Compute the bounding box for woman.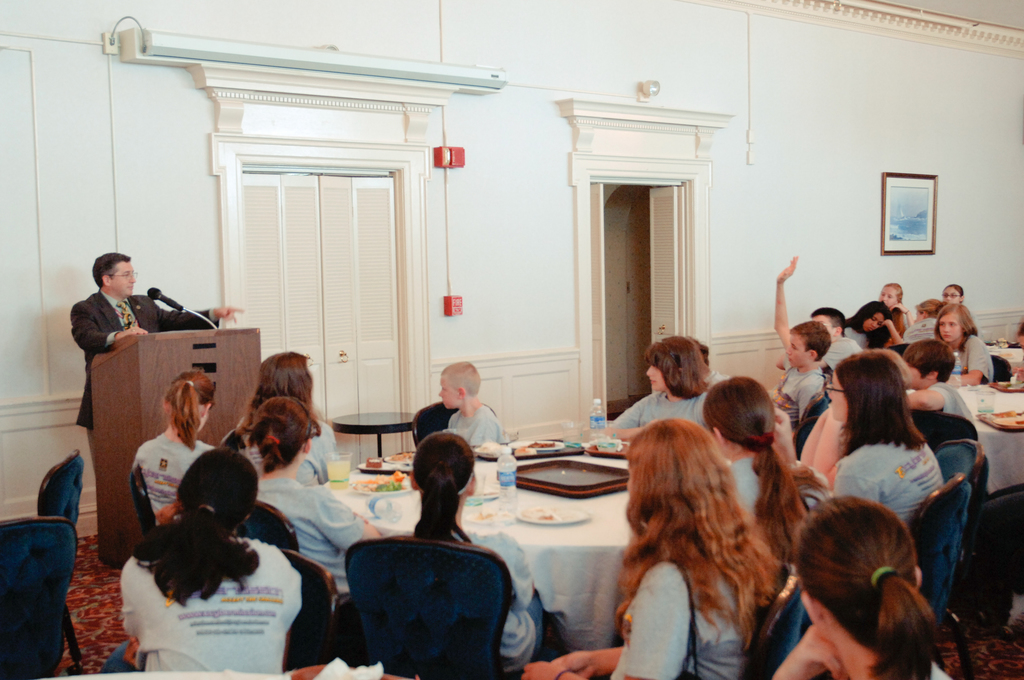
<bbox>927, 277, 965, 321</bbox>.
